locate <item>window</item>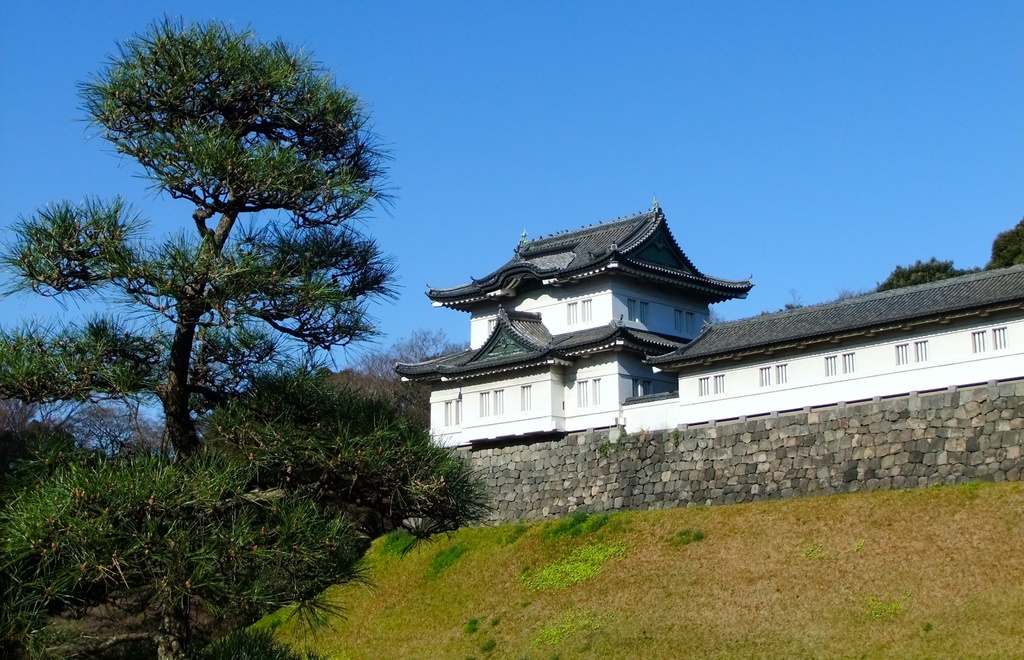
locate(687, 310, 696, 332)
